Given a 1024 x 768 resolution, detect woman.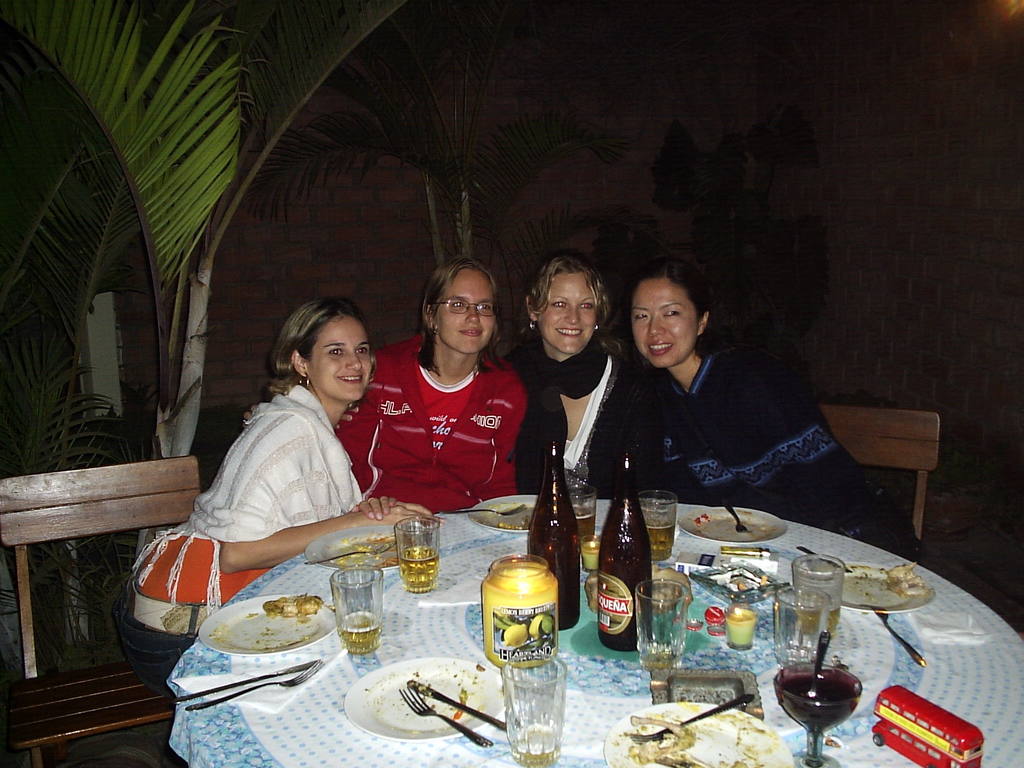
pyautogui.locateOnScreen(492, 275, 668, 491).
